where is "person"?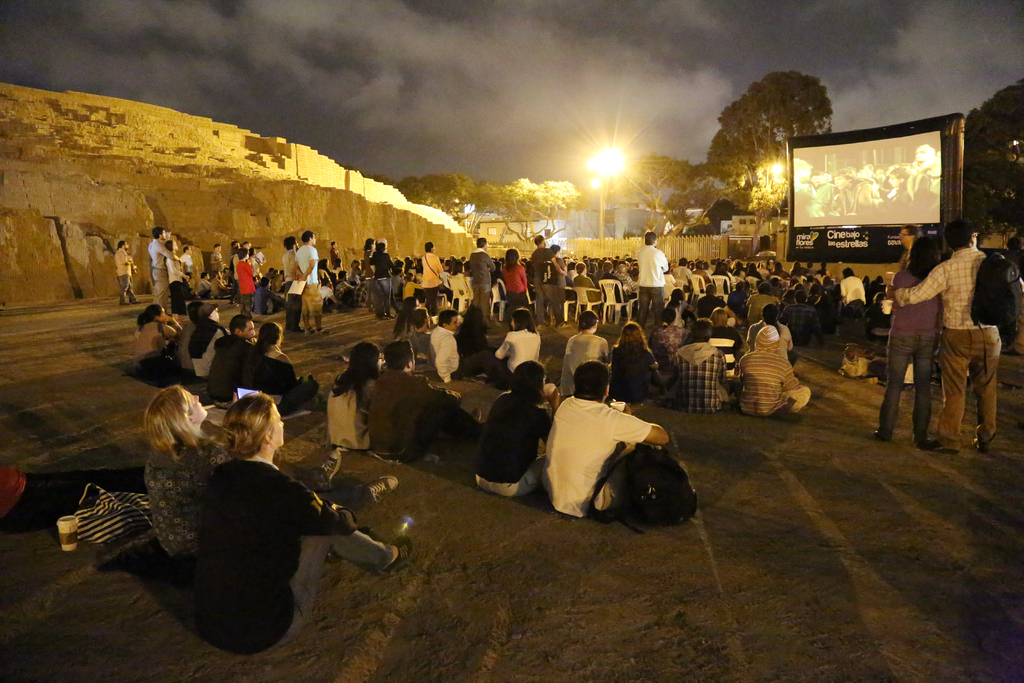
134, 305, 179, 366.
